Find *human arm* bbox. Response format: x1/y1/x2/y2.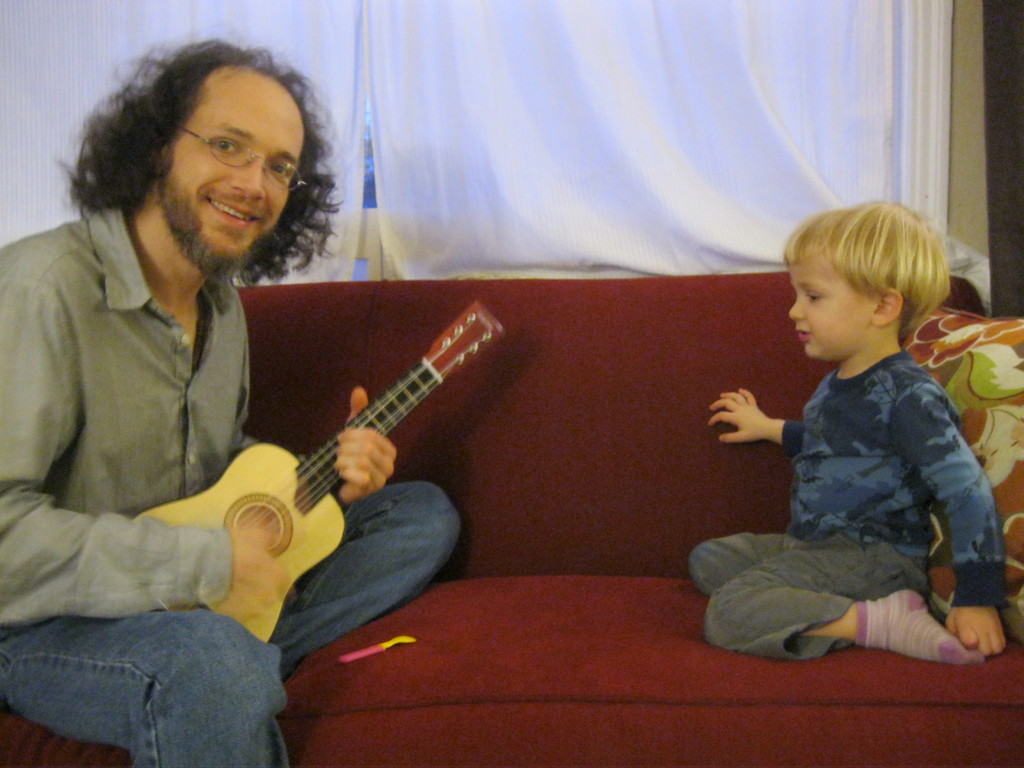
897/385/1018/660.
